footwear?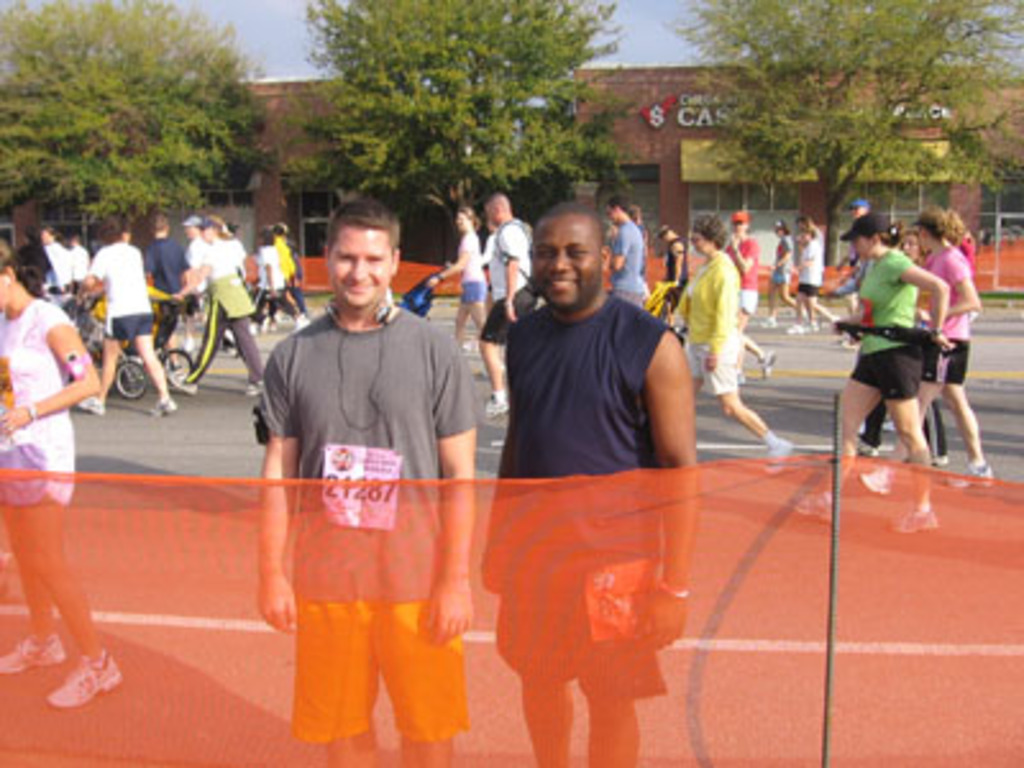
box(28, 645, 108, 727)
